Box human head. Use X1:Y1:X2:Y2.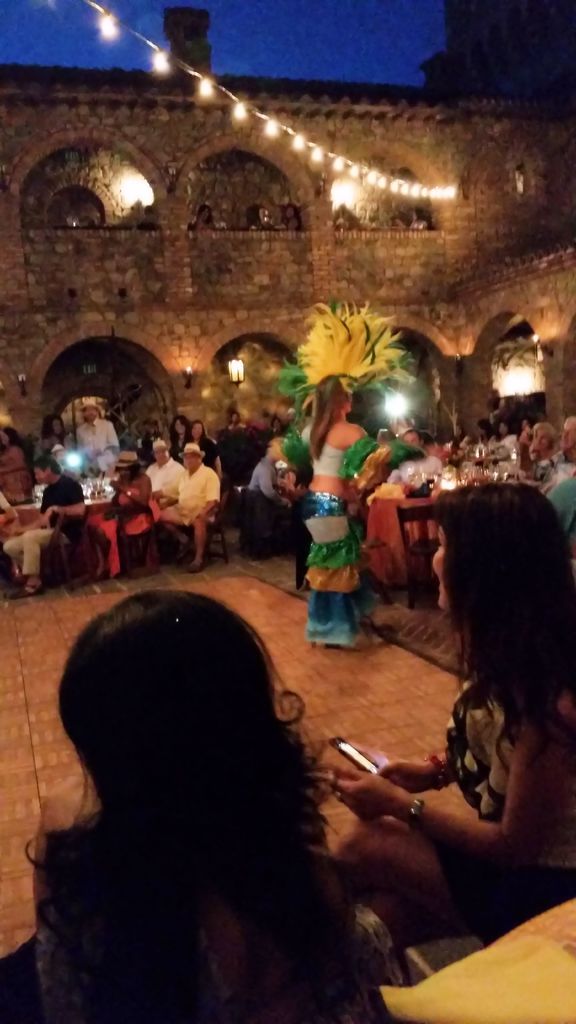
54:417:62:436.
